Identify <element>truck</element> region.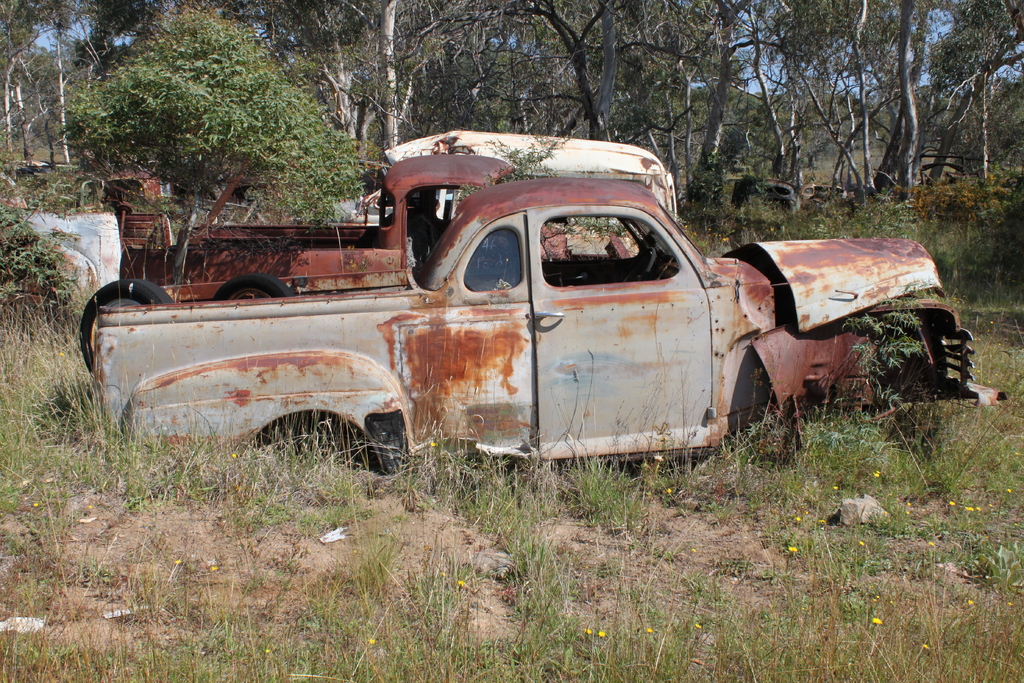
Region: BBox(86, 173, 1015, 462).
